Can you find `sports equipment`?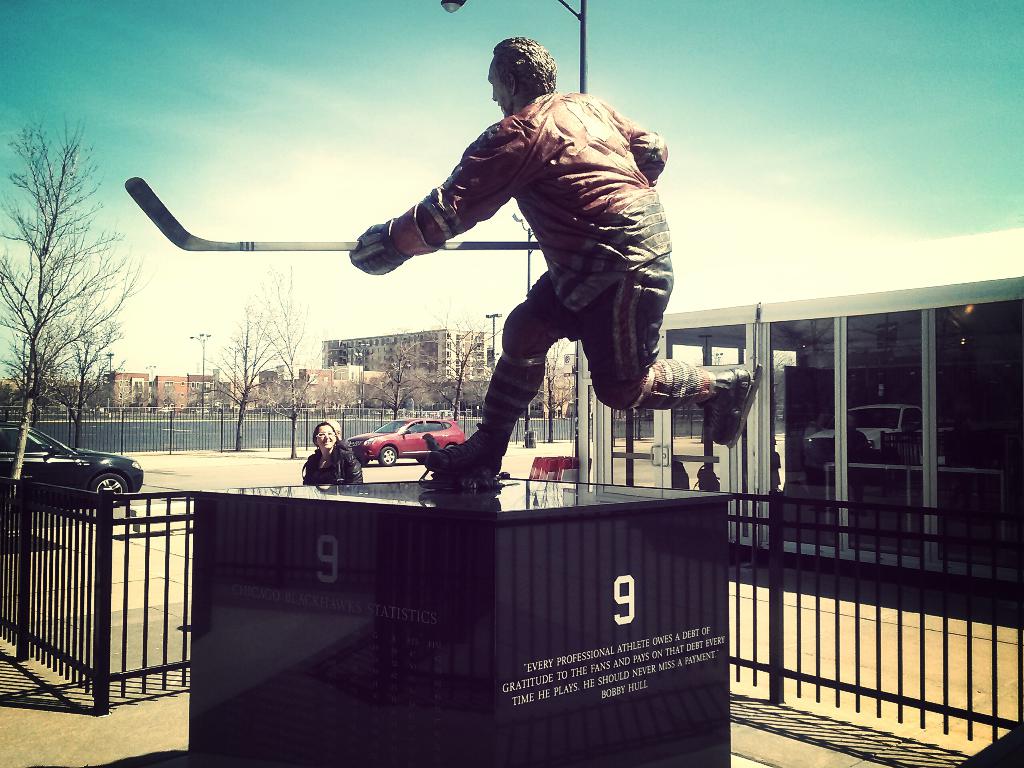
Yes, bounding box: [415,424,502,490].
